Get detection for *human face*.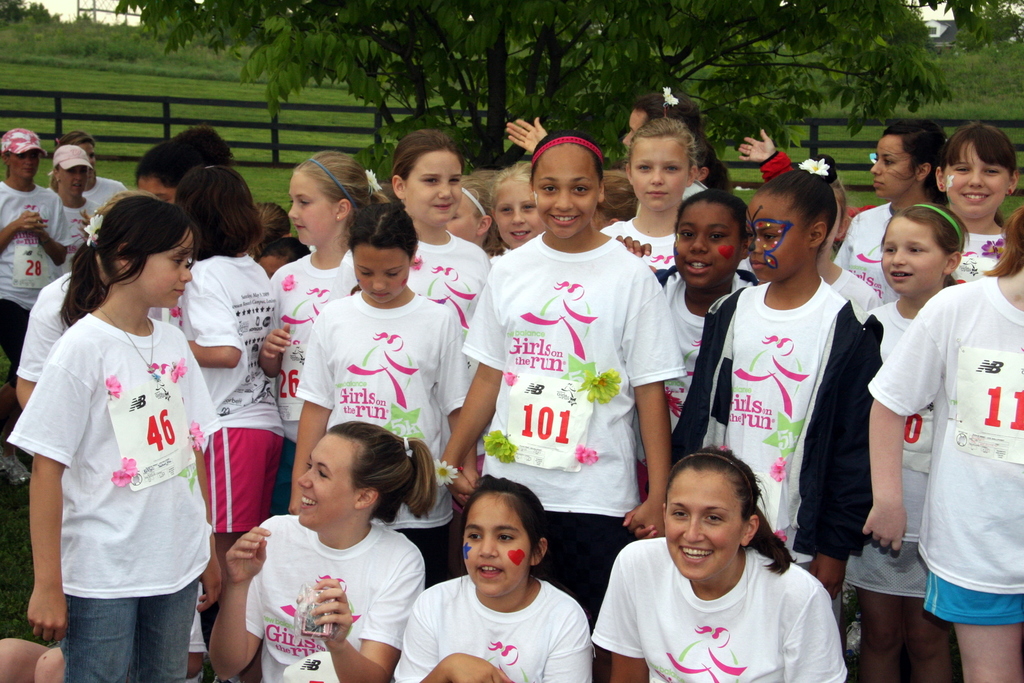
Detection: box(135, 229, 196, 314).
